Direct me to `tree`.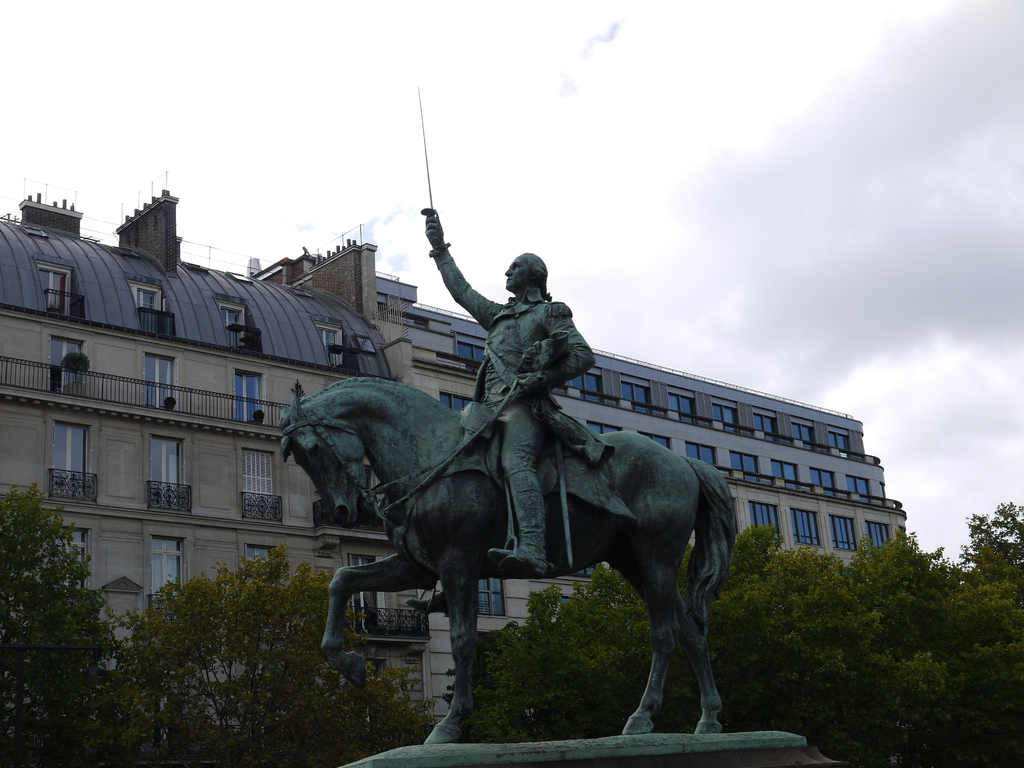
Direction: 944, 499, 1023, 611.
